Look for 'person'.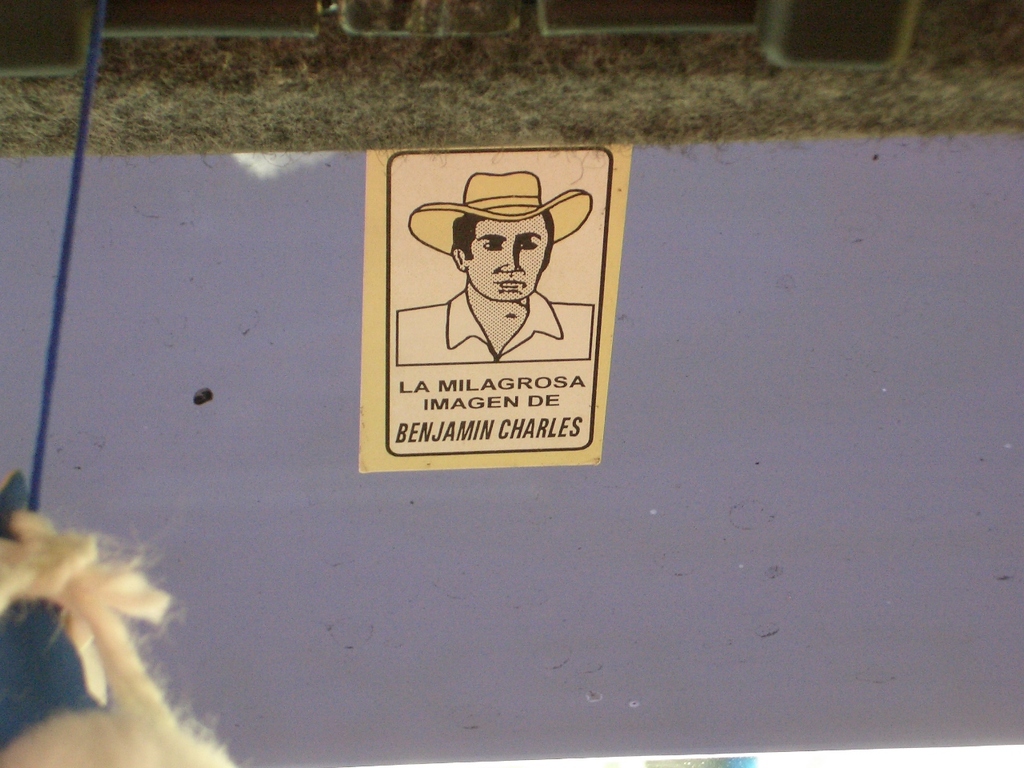
Found: box=[425, 163, 574, 390].
